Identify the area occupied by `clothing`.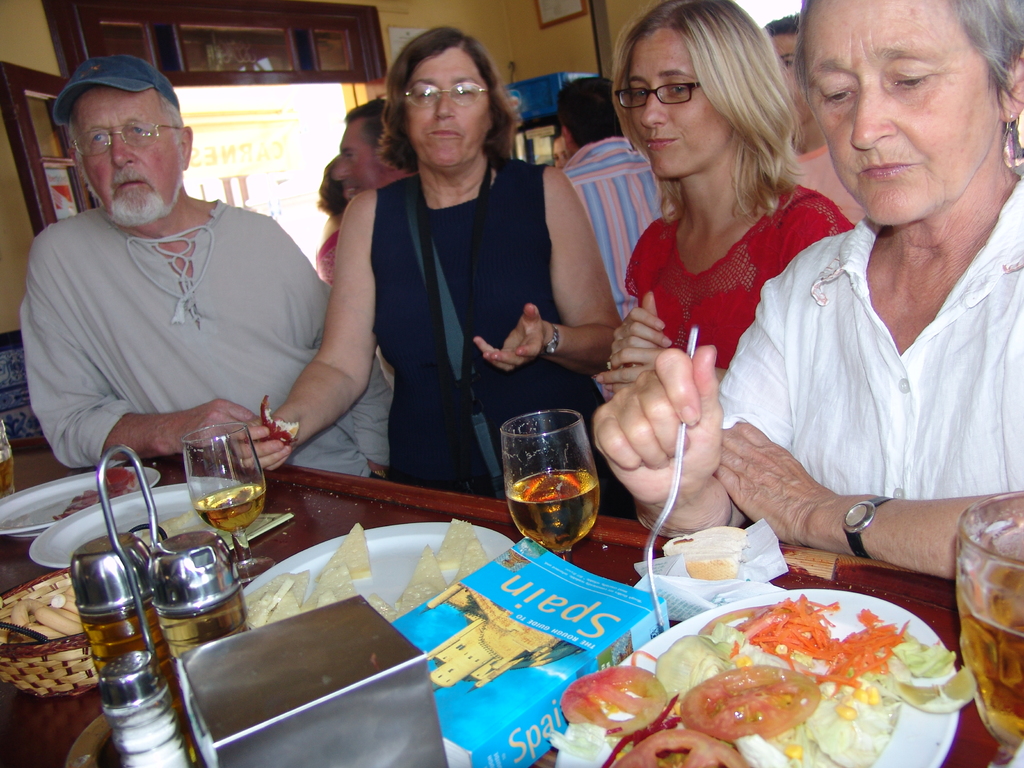
Area: 705:142:1011:621.
